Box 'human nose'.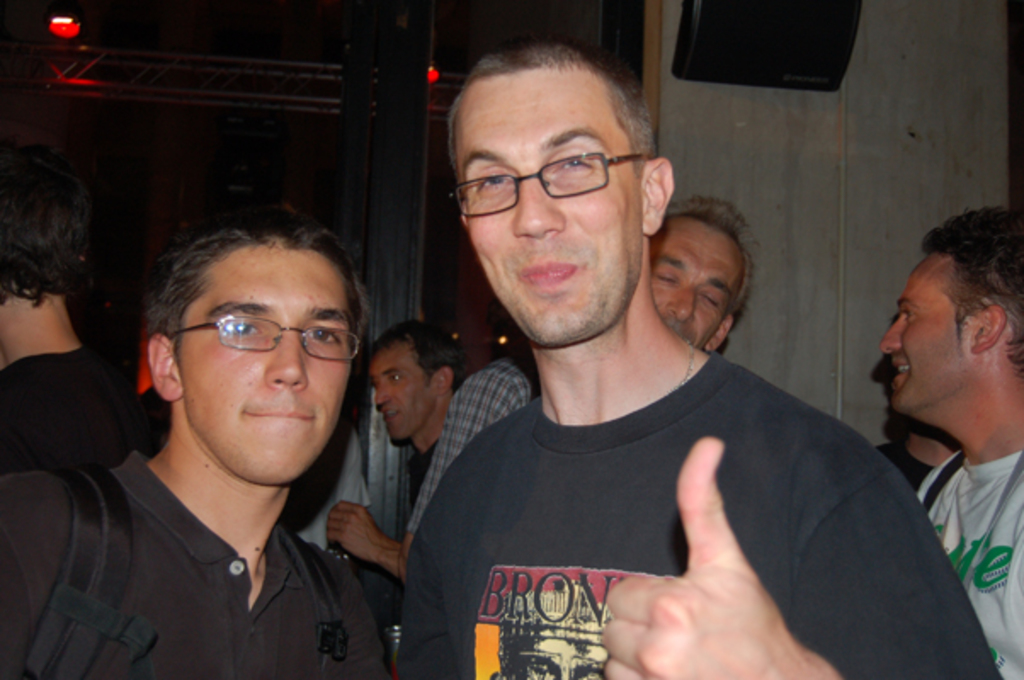
376 376 391 401.
